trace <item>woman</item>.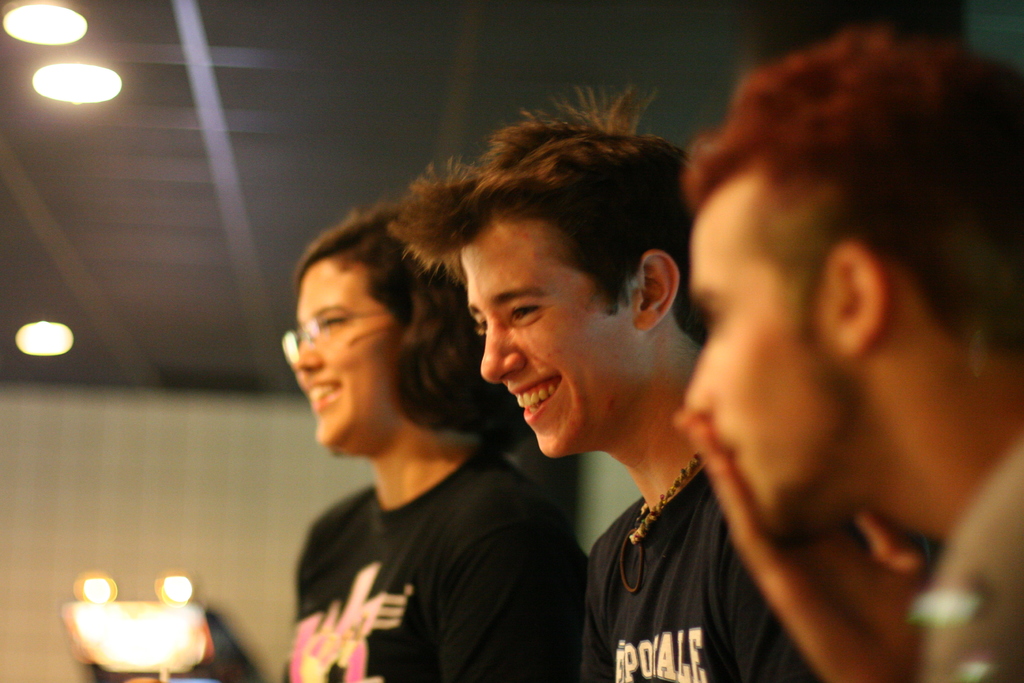
Traced to bbox=(250, 165, 628, 666).
